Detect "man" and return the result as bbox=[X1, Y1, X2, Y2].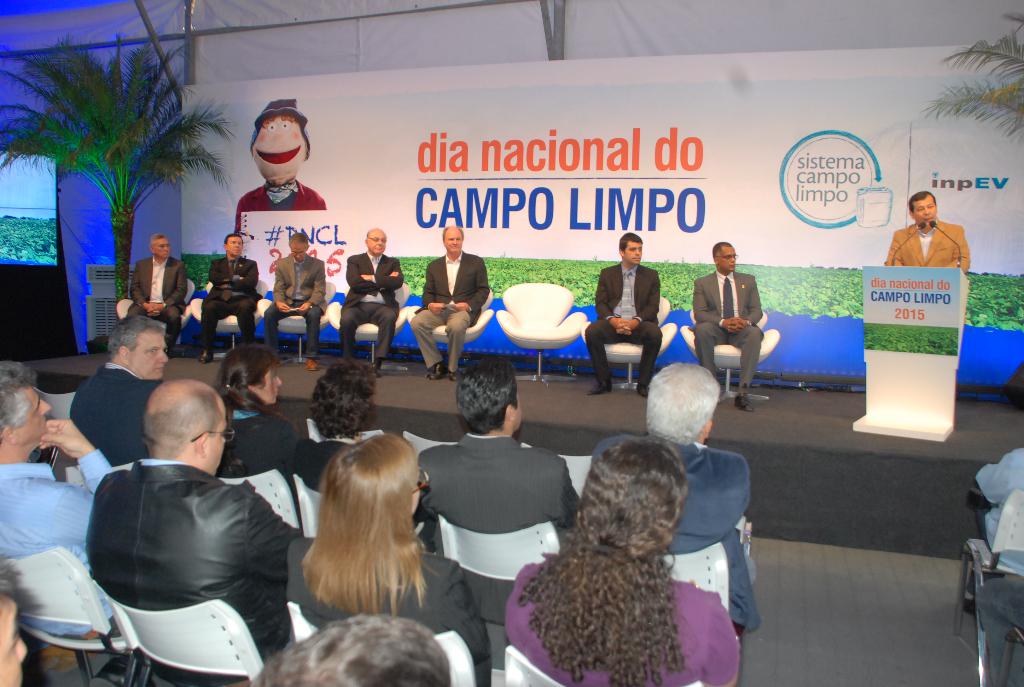
bbox=[67, 314, 174, 475].
